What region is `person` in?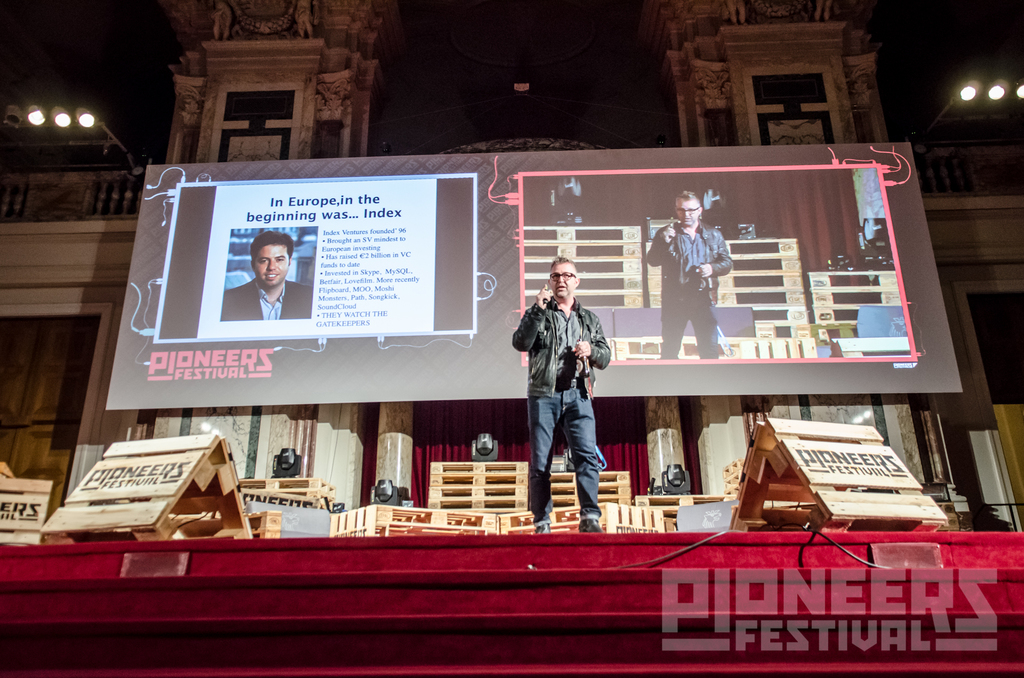
217, 229, 314, 320.
